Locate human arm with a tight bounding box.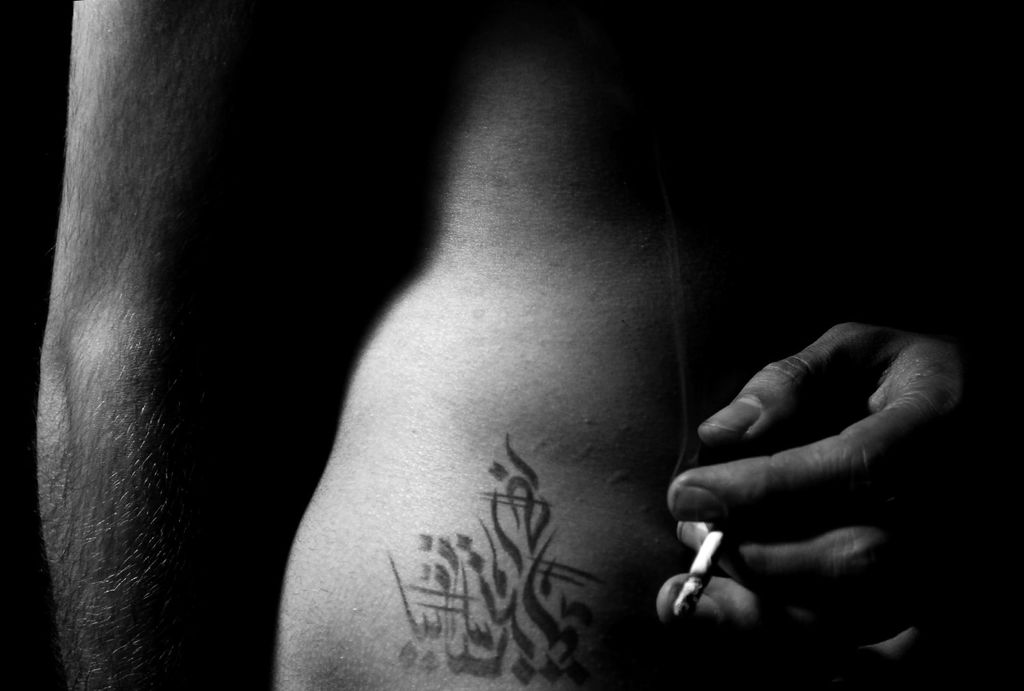
(left=35, top=0, right=278, bottom=690).
